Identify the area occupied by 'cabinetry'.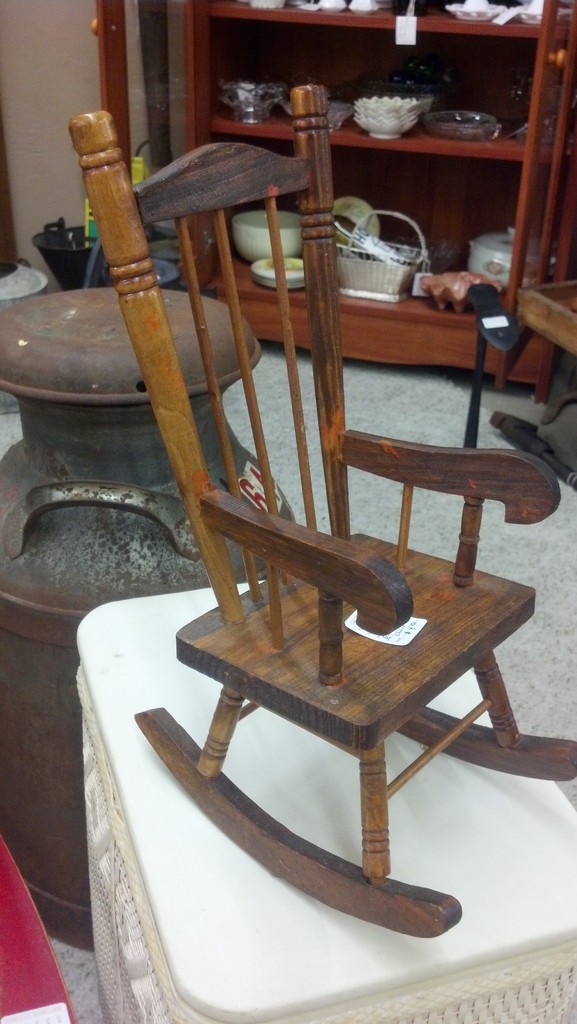
Area: (142, 13, 576, 386).
